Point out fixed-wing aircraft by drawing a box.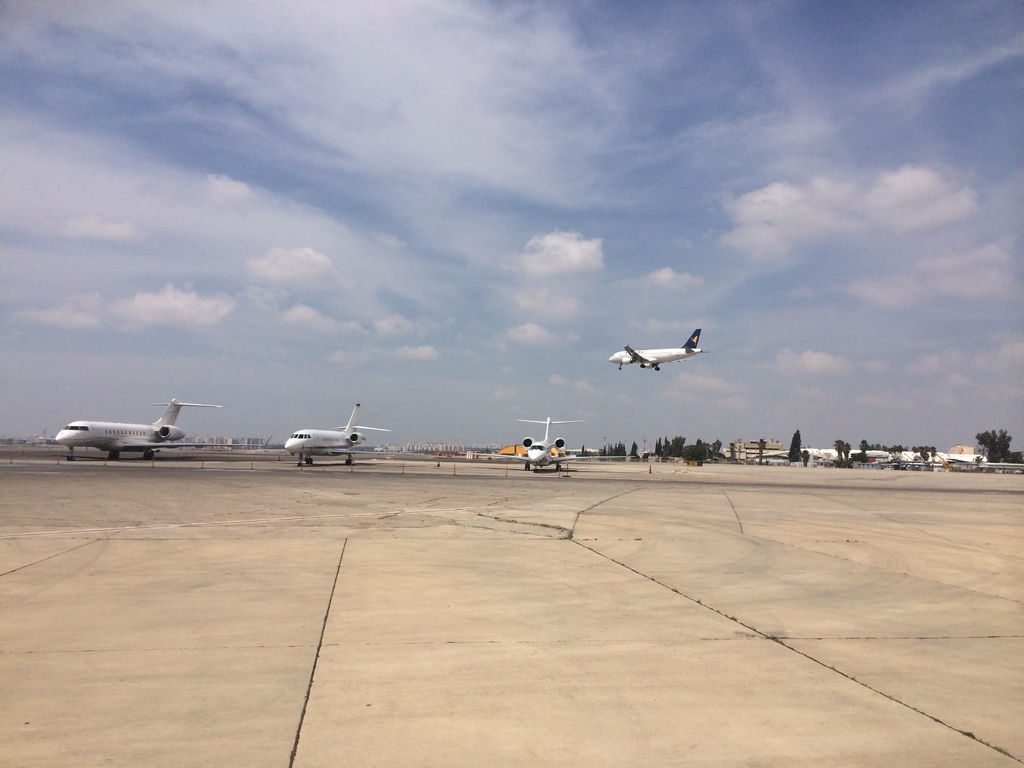
x1=37 y1=397 x2=265 y2=465.
